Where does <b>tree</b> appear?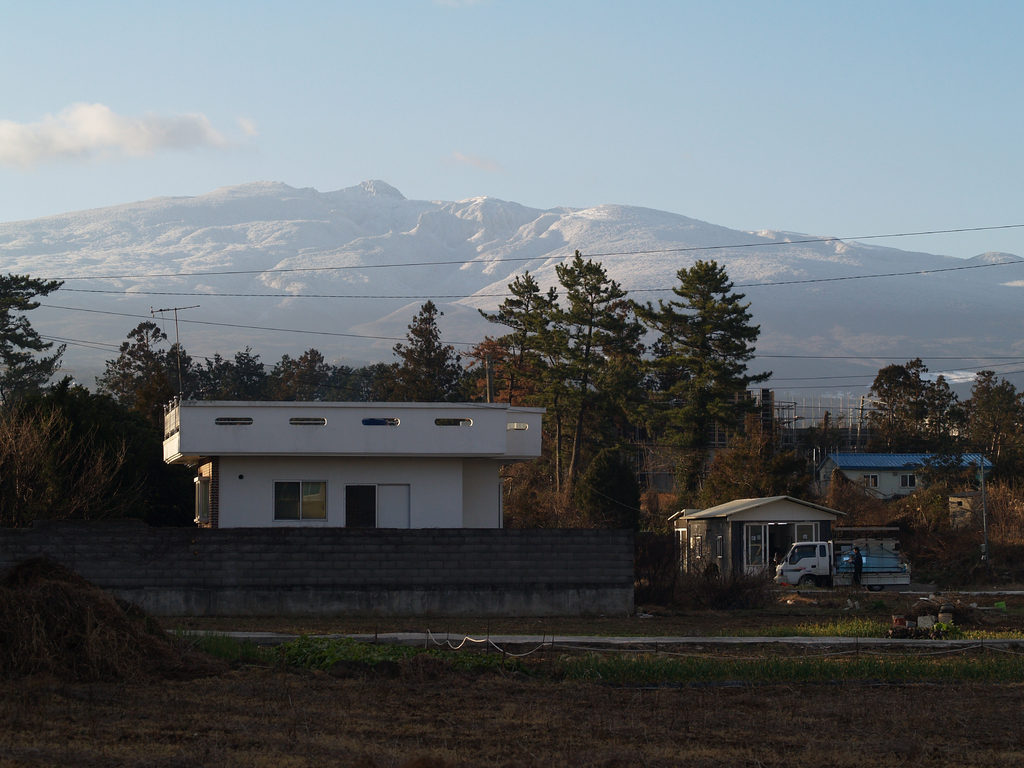
Appears at pyautogui.locateOnScreen(353, 359, 404, 399).
